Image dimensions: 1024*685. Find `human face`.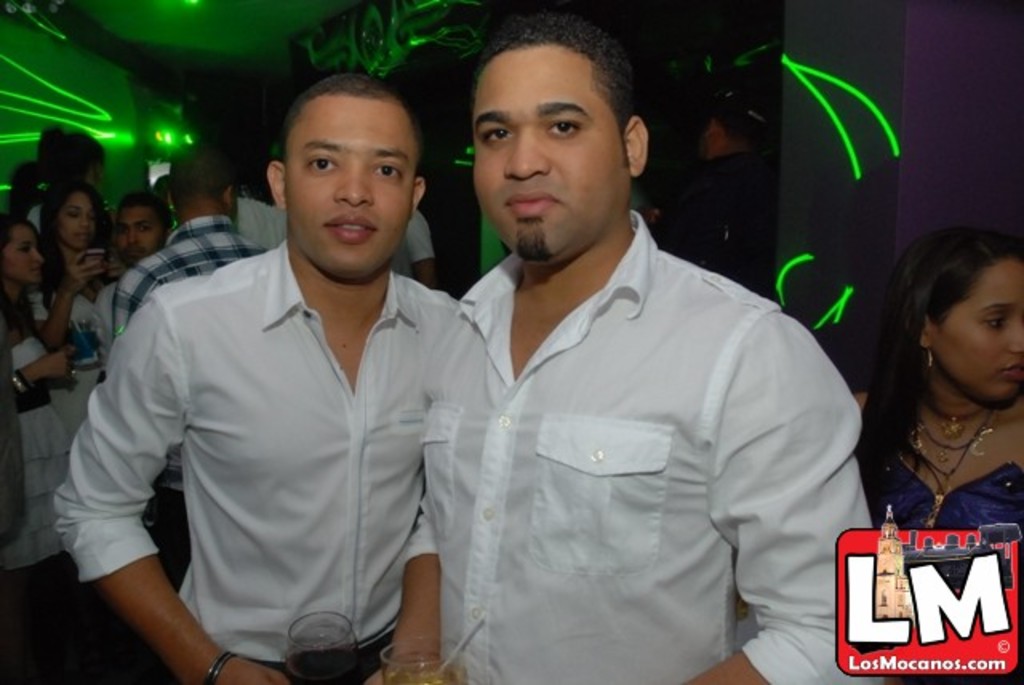
locate(115, 205, 166, 261).
